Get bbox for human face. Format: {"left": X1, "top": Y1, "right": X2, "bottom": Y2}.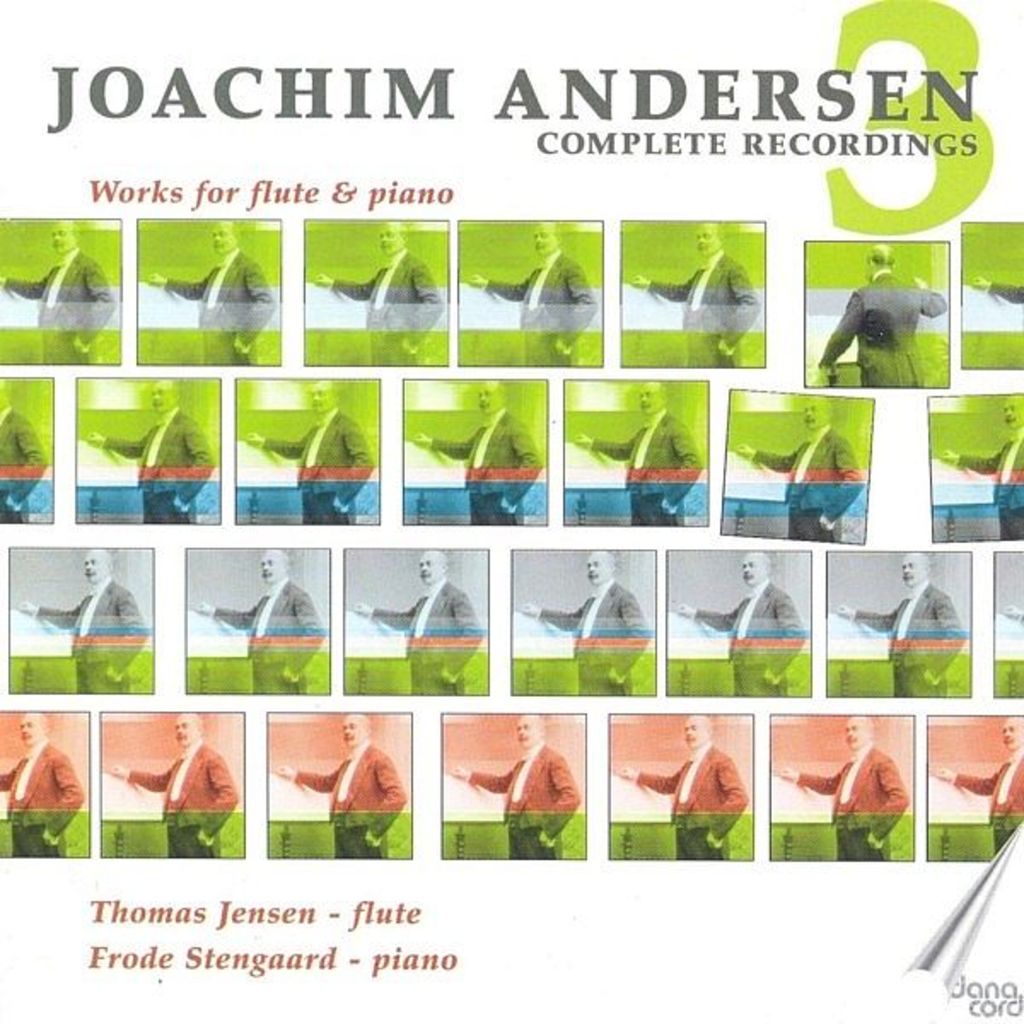
{"left": 517, "top": 715, "right": 534, "bottom": 749}.
